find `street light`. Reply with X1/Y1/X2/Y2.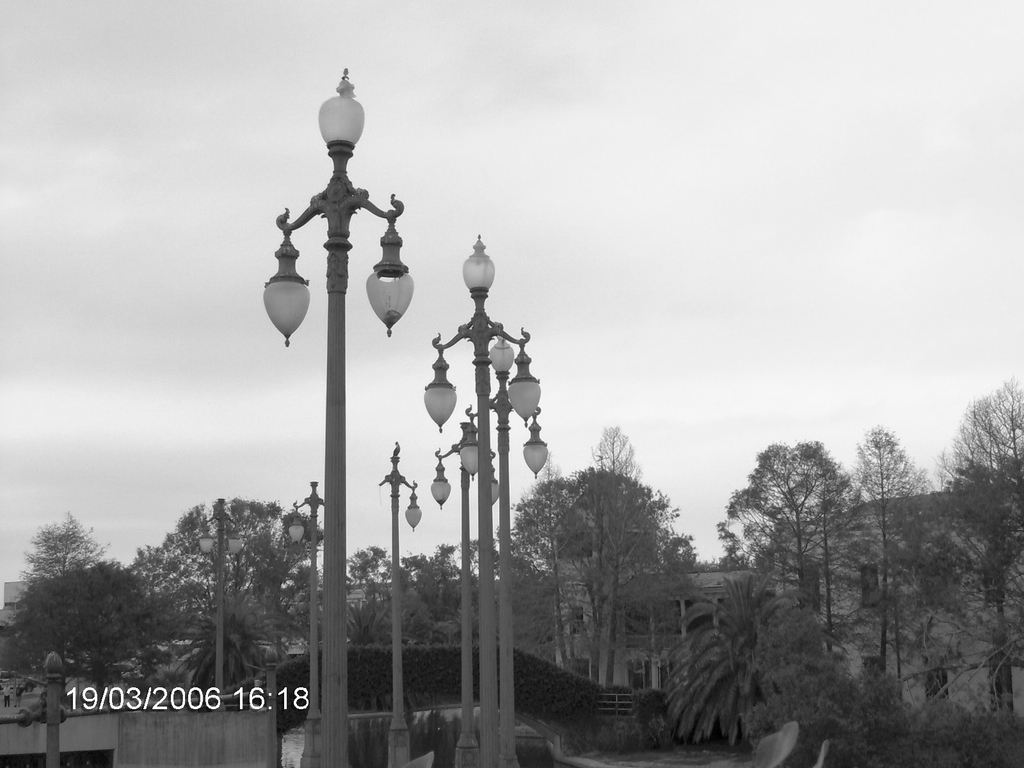
283/472/328/764.
